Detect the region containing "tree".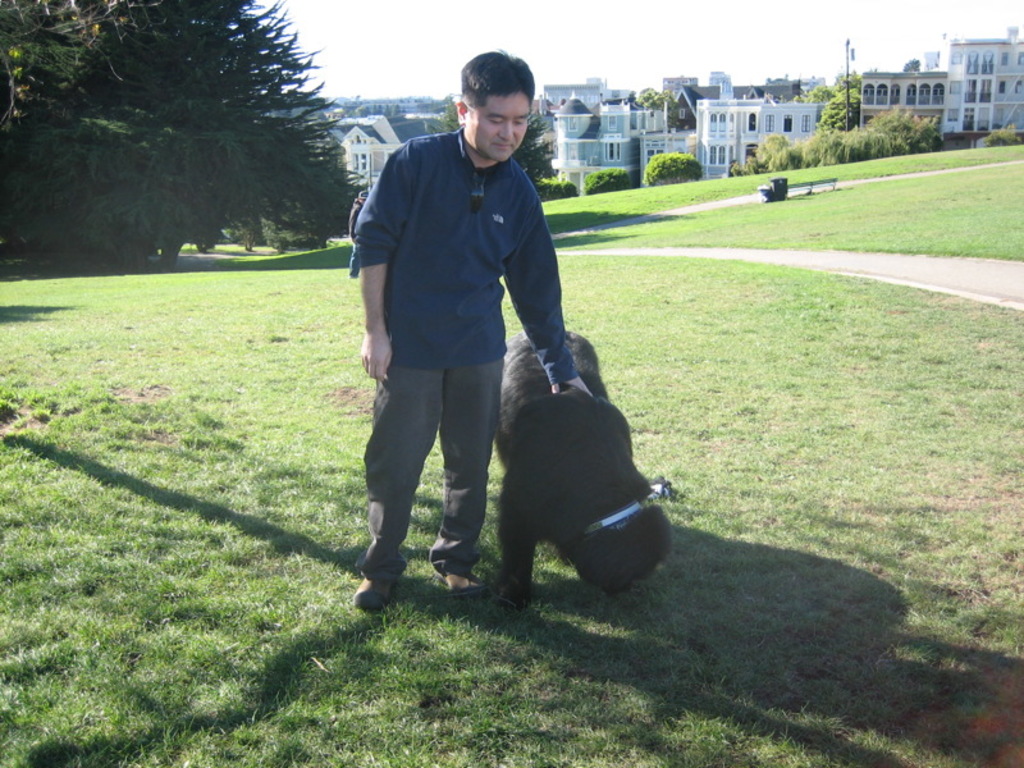
x1=433, y1=95, x2=550, y2=188.
